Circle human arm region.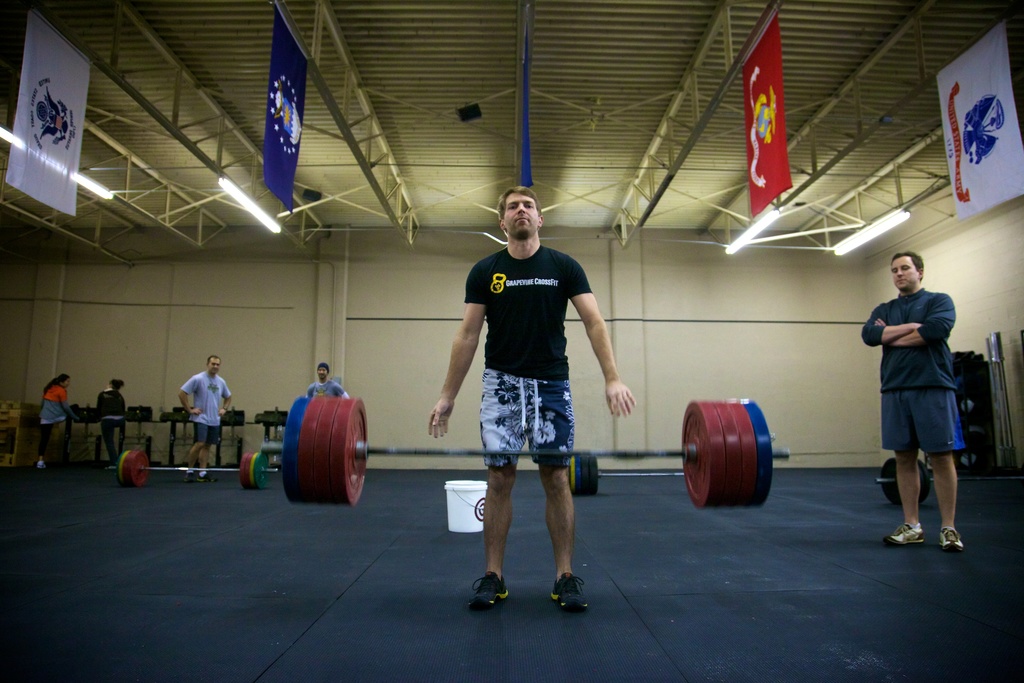
Region: box=[430, 309, 487, 440].
